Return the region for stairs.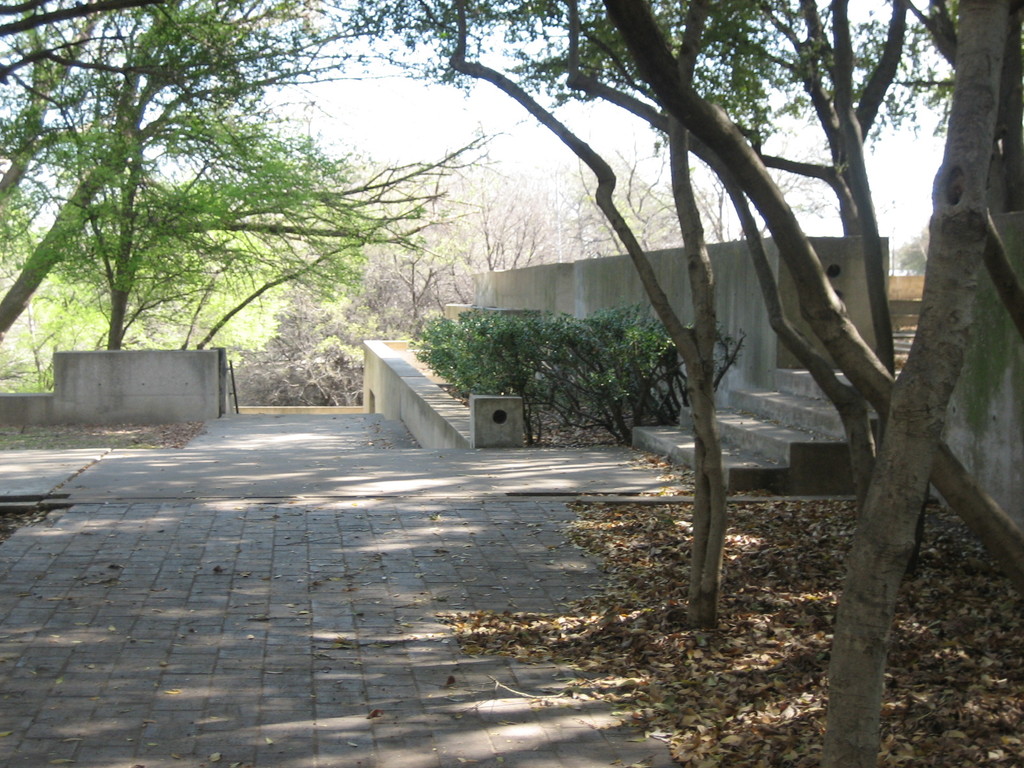
crop(625, 365, 896, 502).
